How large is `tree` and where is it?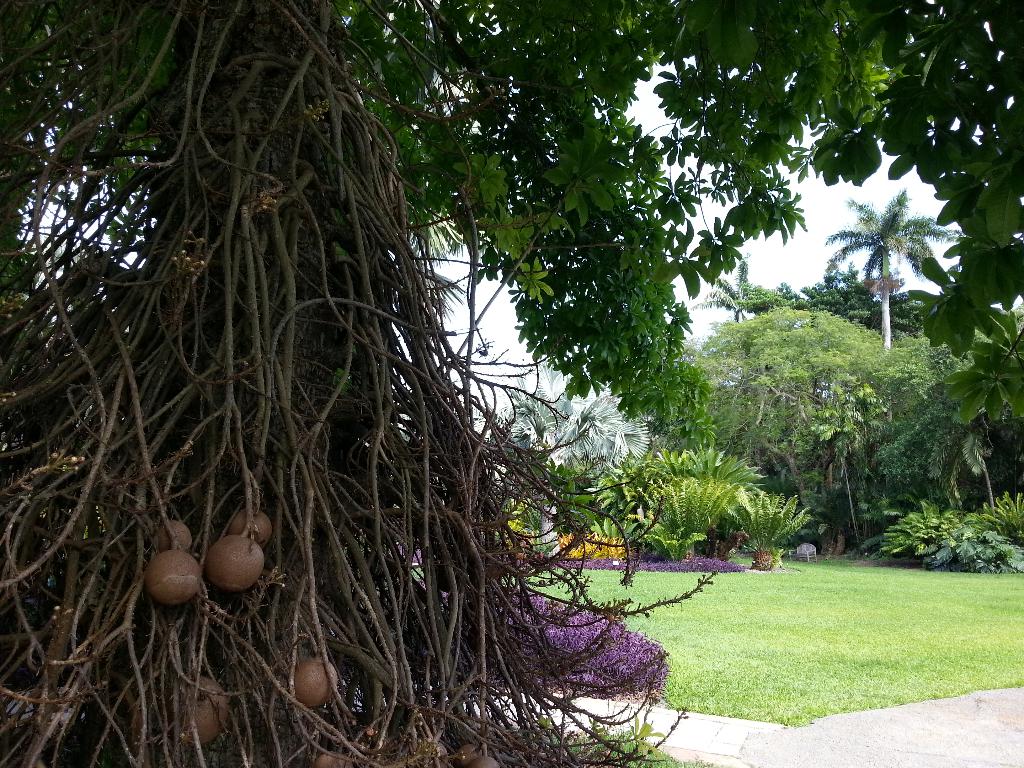
Bounding box: box=[0, 1, 1018, 767].
